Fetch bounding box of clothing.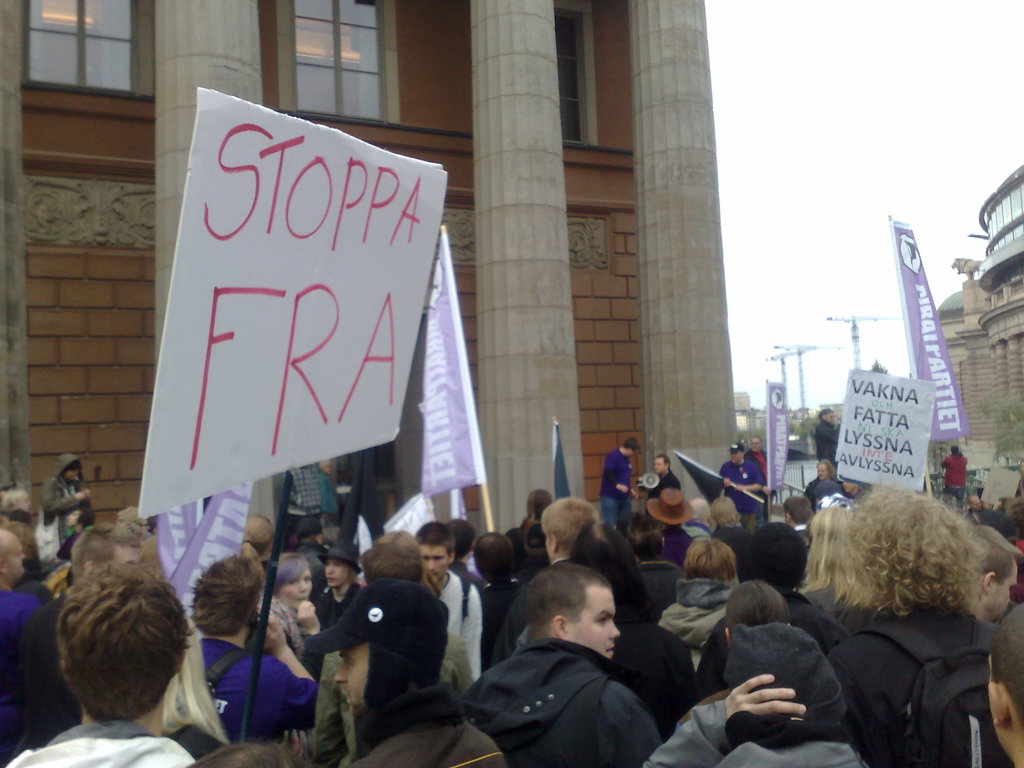
Bbox: box=[599, 448, 634, 532].
